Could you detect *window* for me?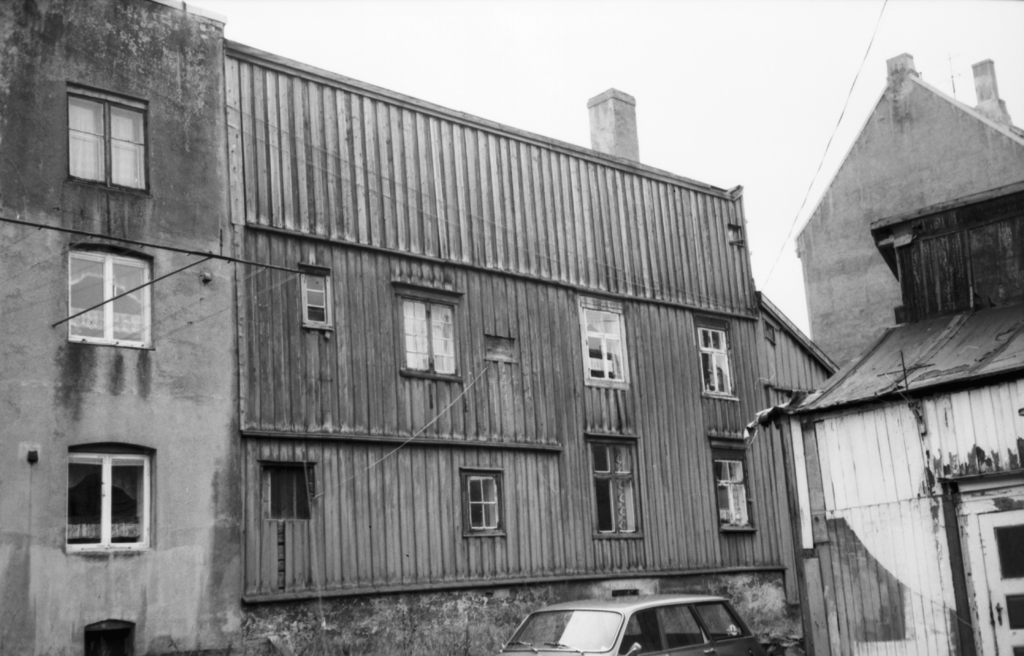
Detection result: bbox(712, 439, 761, 535).
